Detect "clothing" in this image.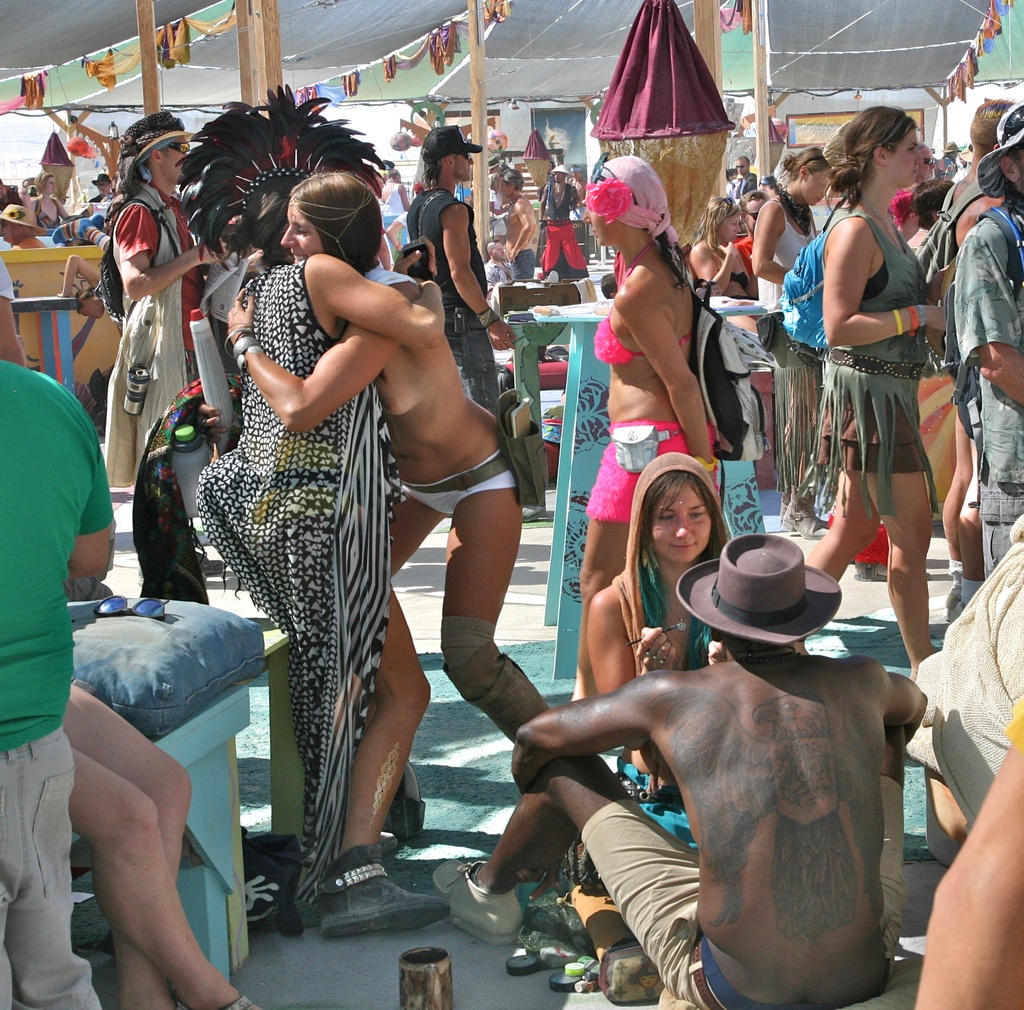
Detection: <bbox>584, 244, 714, 538</bbox>.
